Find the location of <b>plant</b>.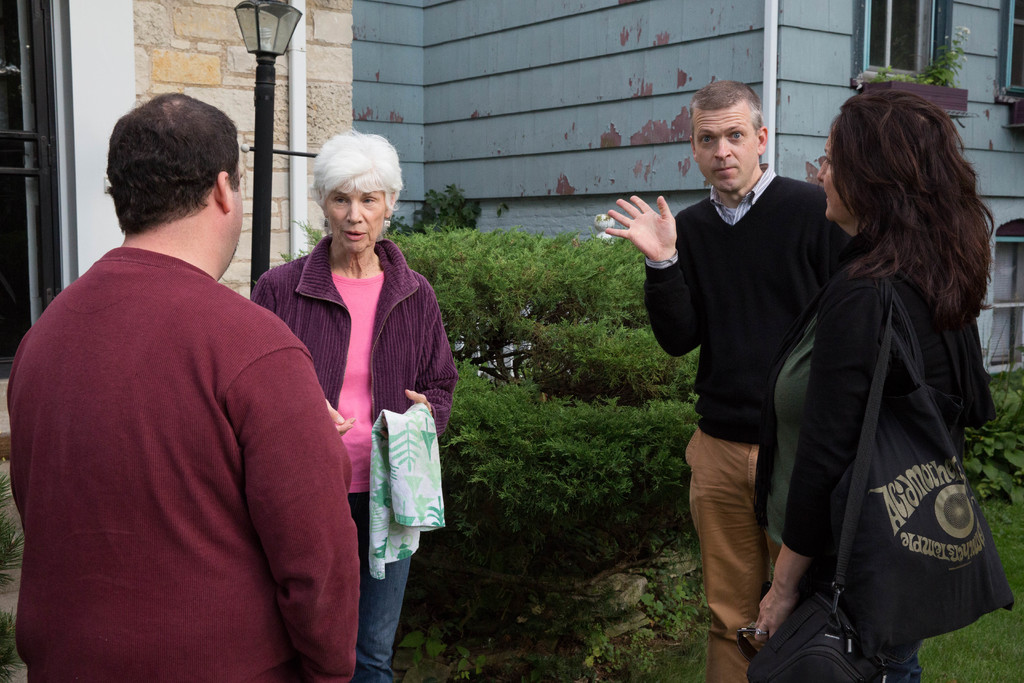
Location: BBox(874, 26, 970, 83).
